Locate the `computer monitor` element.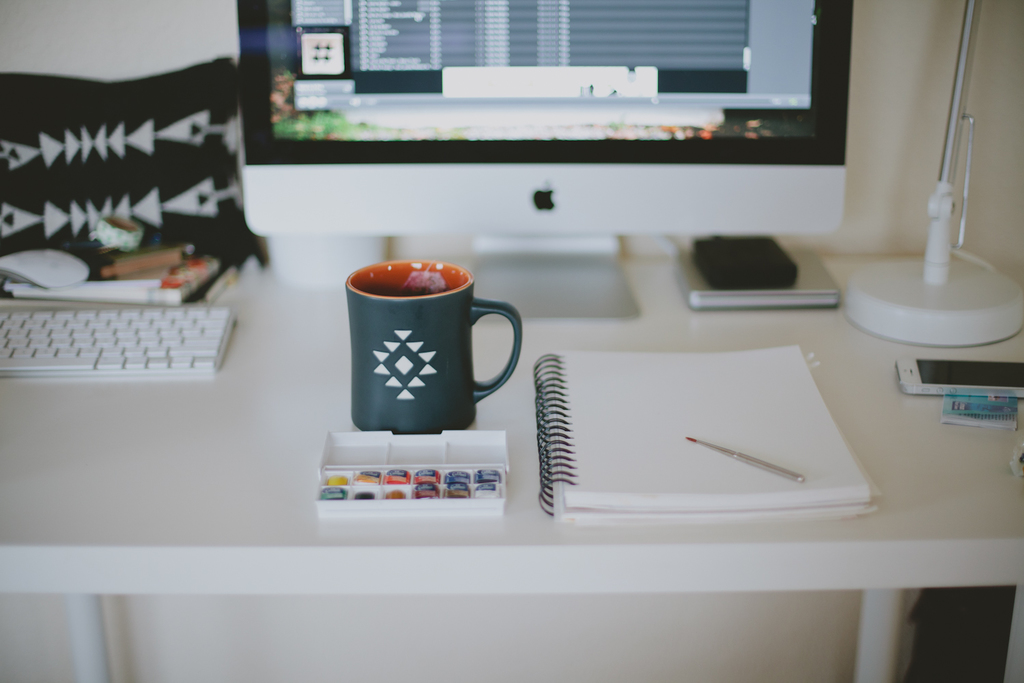
Element bbox: 238, 0, 864, 332.
